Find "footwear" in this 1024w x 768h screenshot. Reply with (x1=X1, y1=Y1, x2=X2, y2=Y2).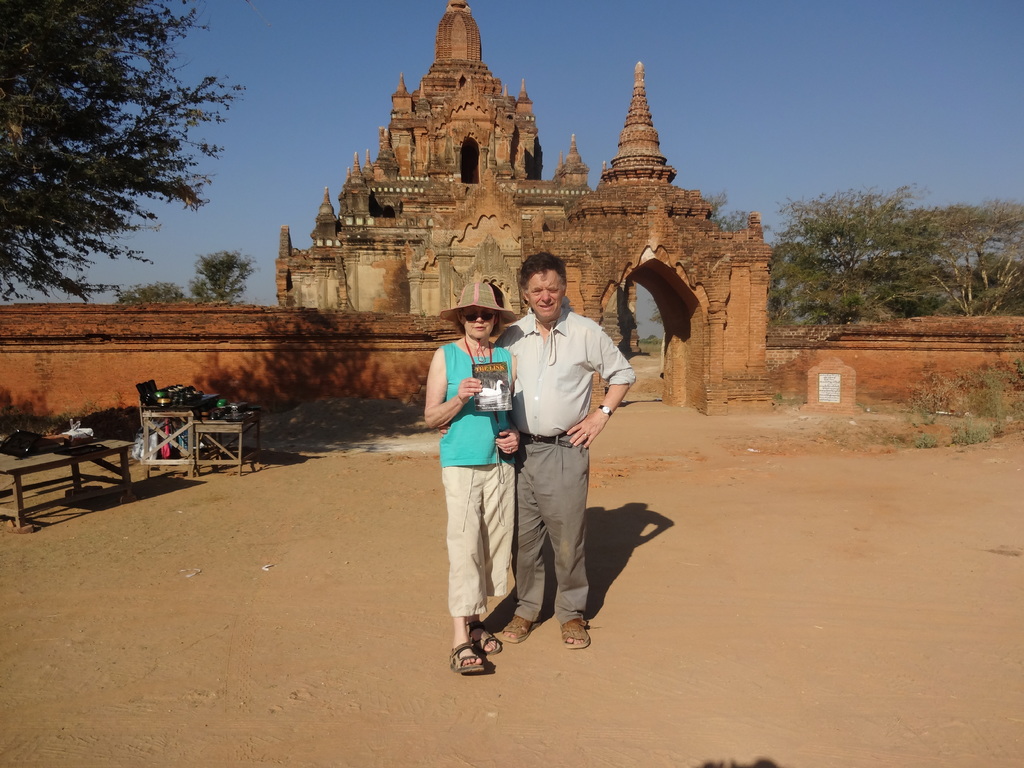
(x1=559, y1=616, x2=589, y2=650).
